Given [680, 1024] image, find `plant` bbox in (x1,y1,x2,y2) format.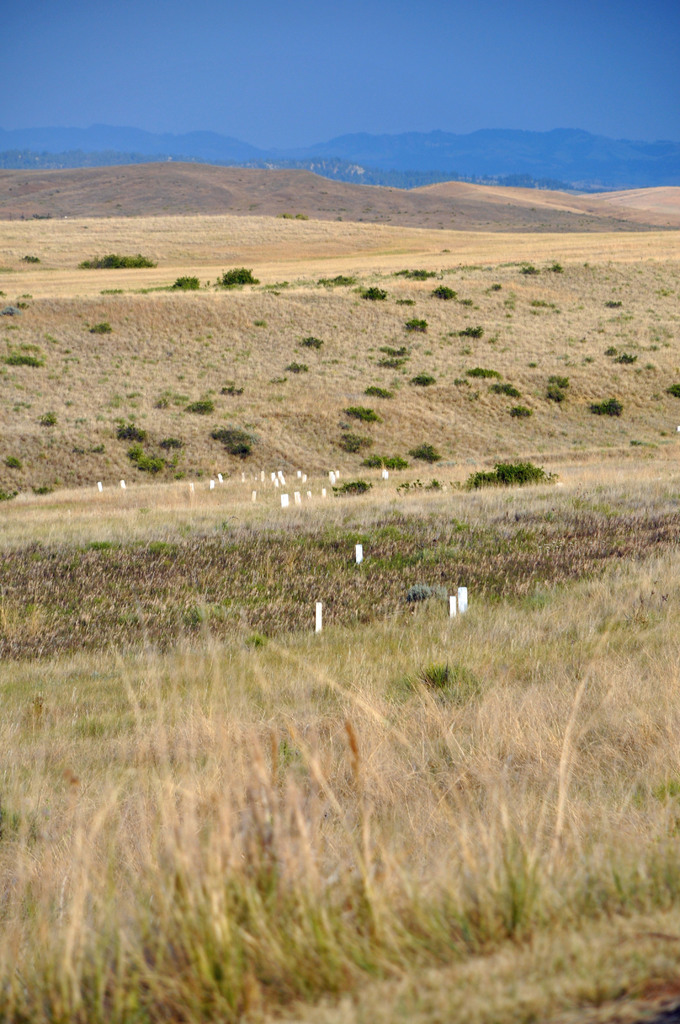
(364,449,406,471).
